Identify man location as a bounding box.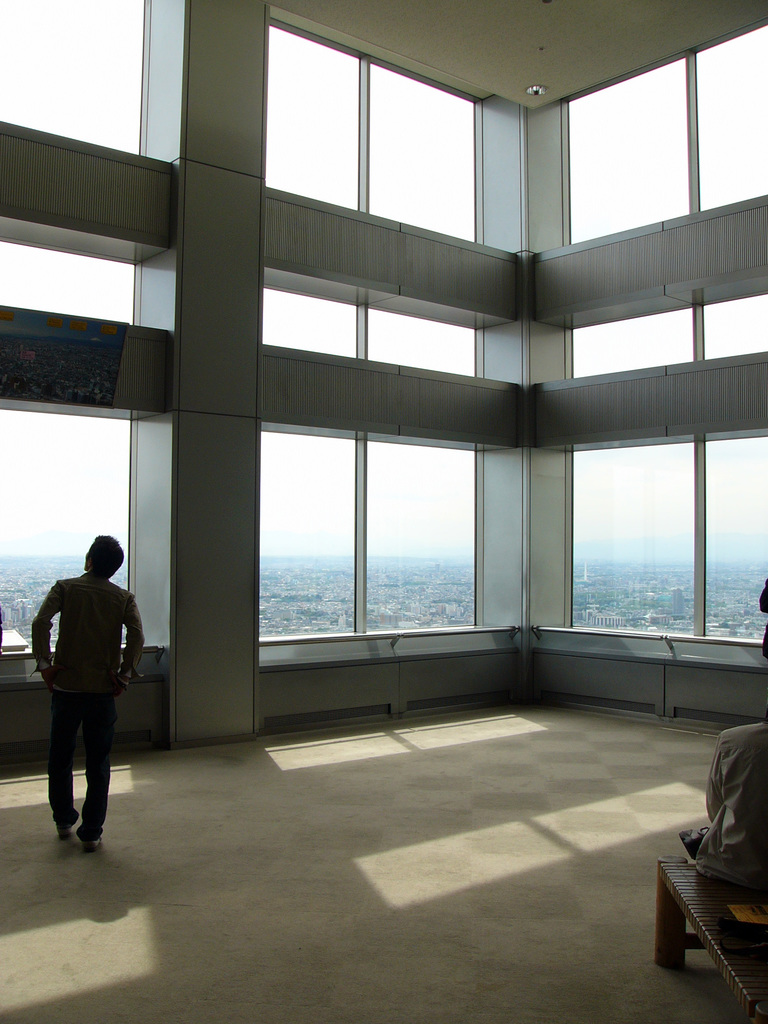
select_region(668, 730, 767, 909).
